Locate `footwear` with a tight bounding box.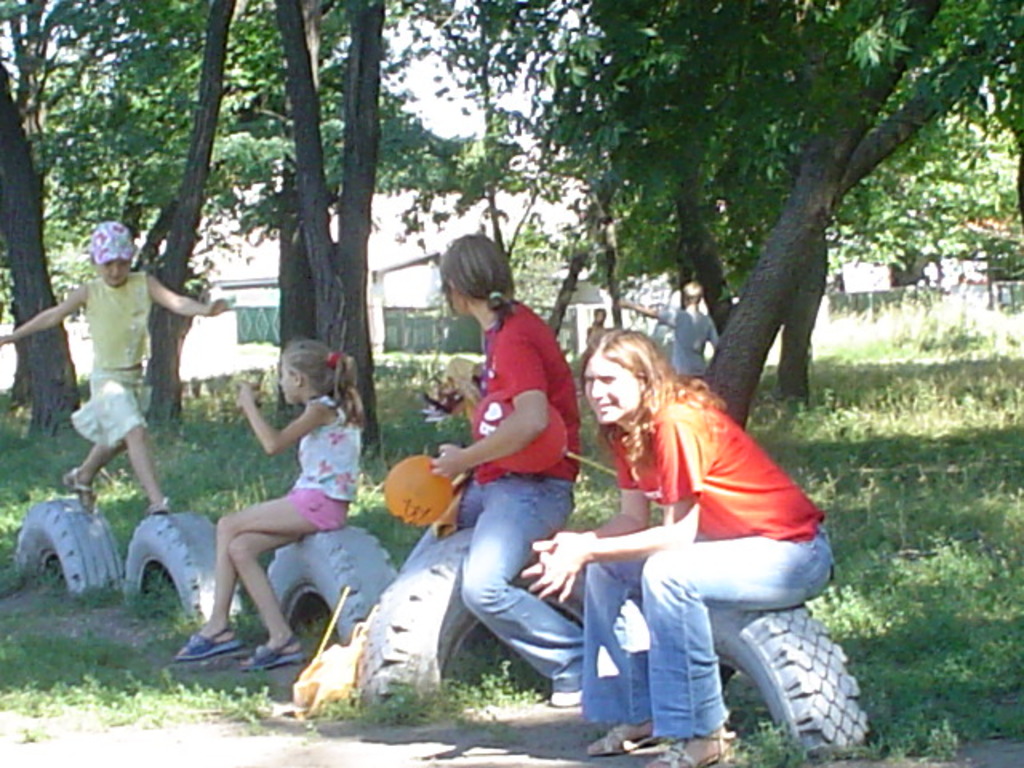
[x1=549, y1=691, x2=578, y2=709].
